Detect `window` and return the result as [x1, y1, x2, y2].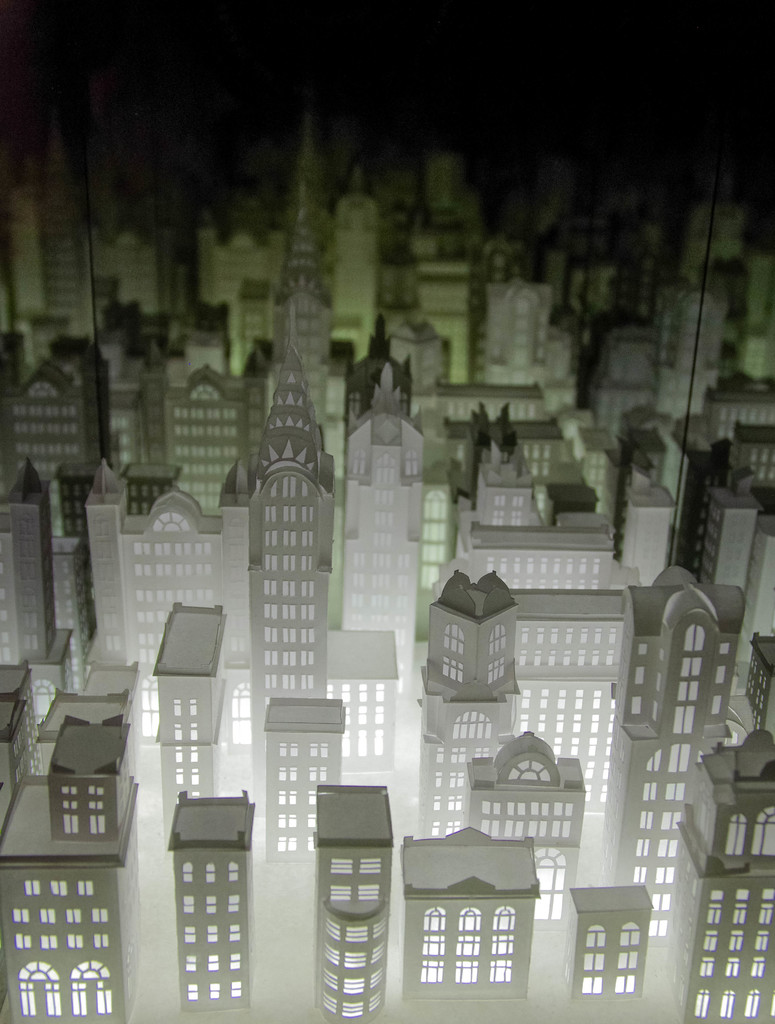
[102, 611, 123, 630].
